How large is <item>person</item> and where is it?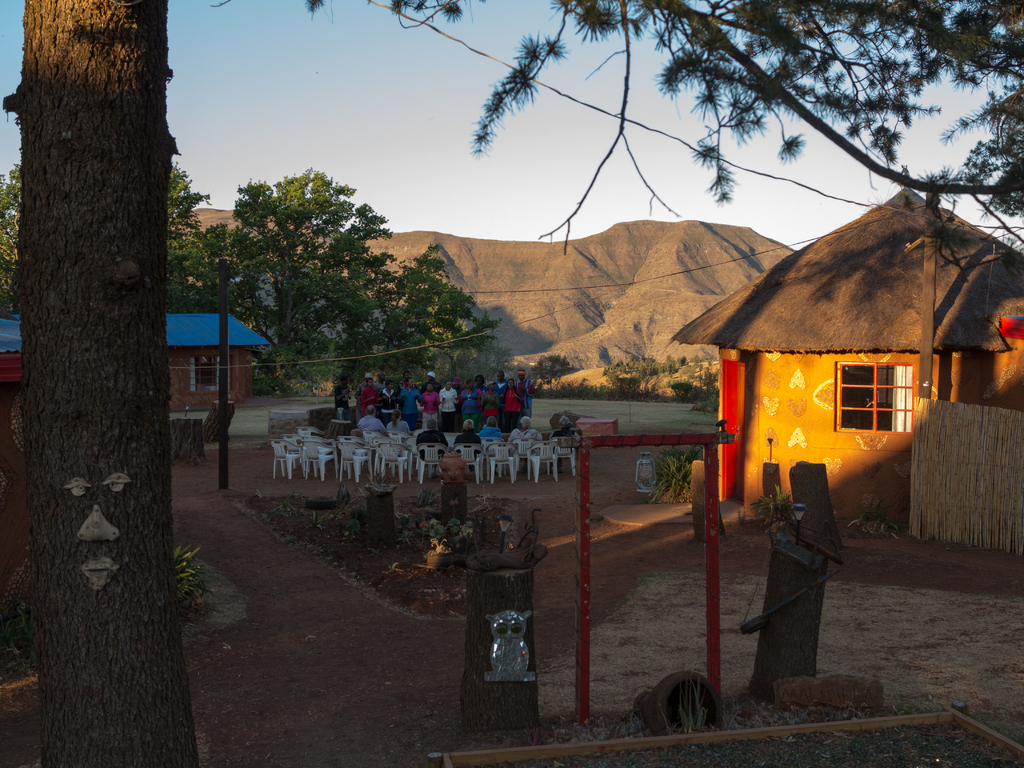
Bounding box: (547,412,575,440).
